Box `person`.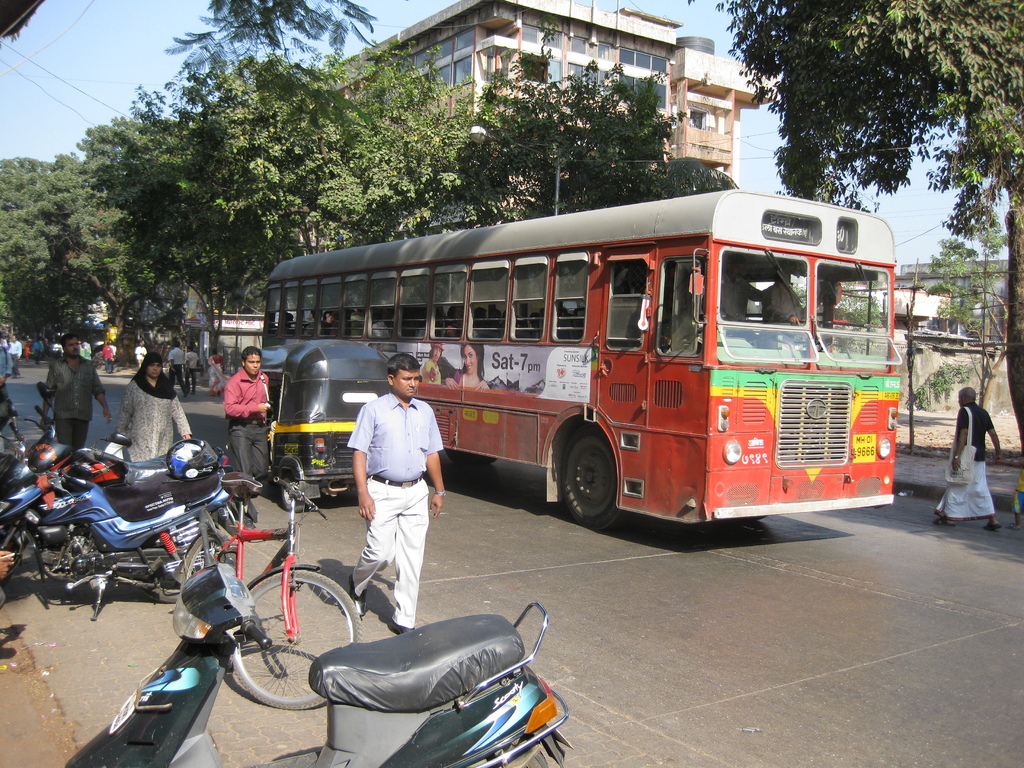
detection(763, 262, 805, 326).
